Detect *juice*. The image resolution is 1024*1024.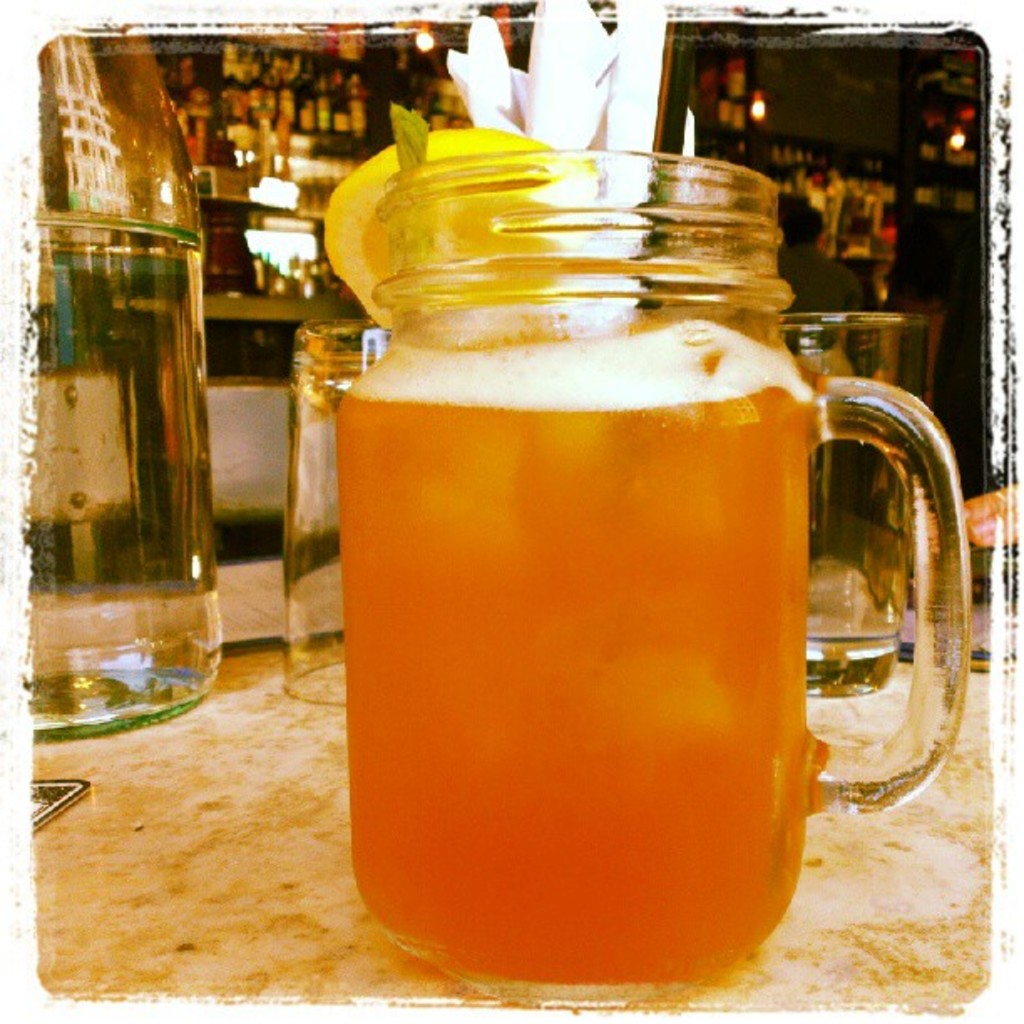
{"left": 326, "top": 315, "right": 822, "bottom": 982}.
